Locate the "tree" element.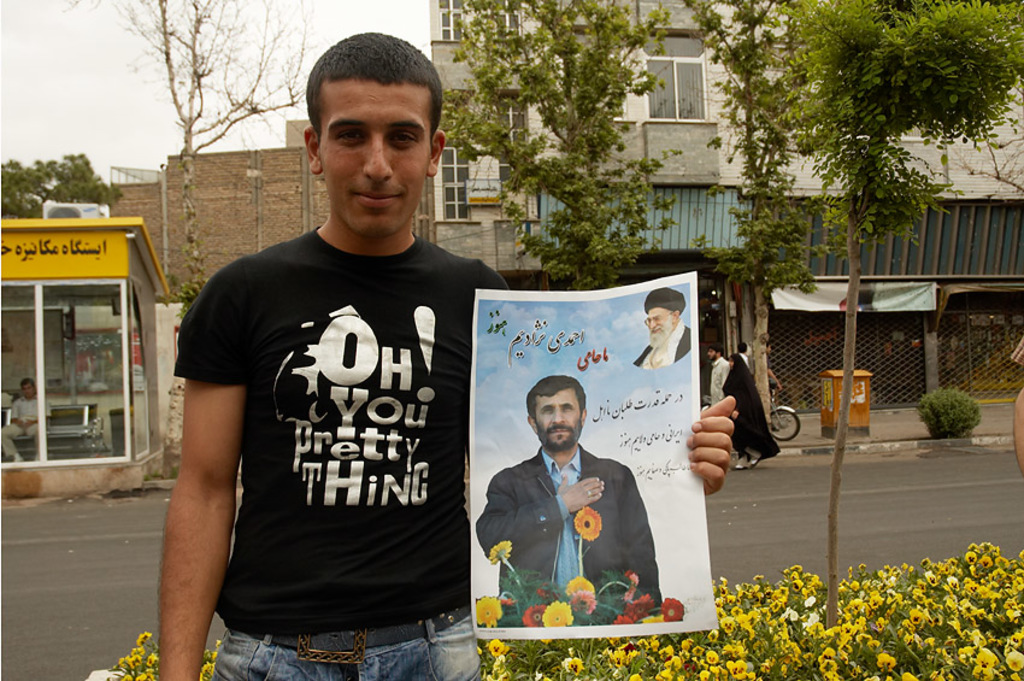
Element bbox: Rect(673, 0, 819, 358).
